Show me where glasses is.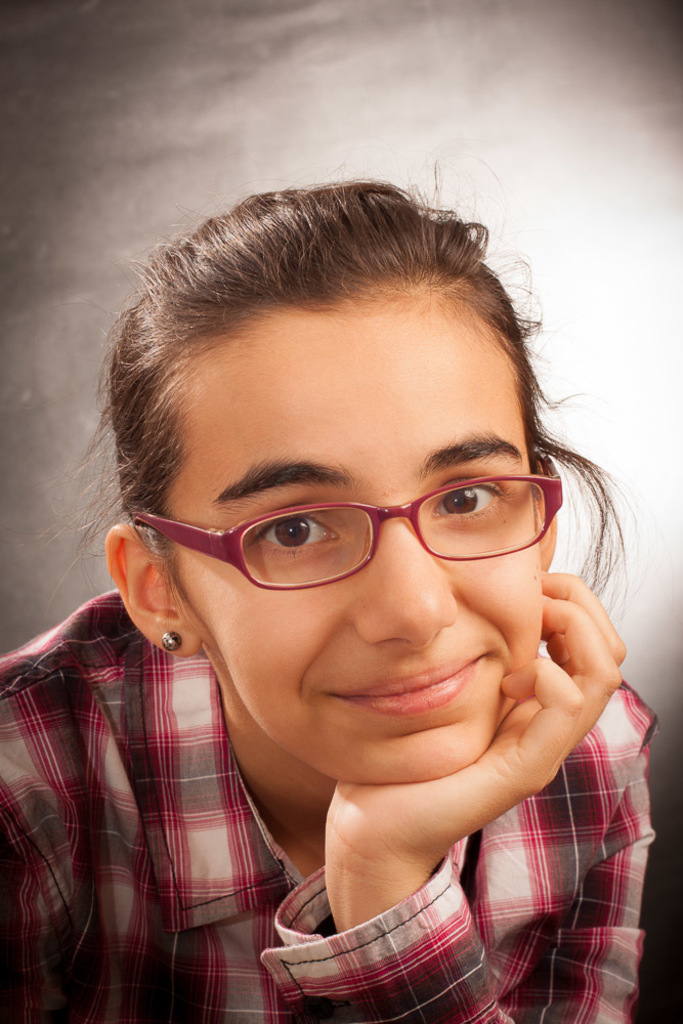
glasses is at l=135, t=447, r=562, b=590.
